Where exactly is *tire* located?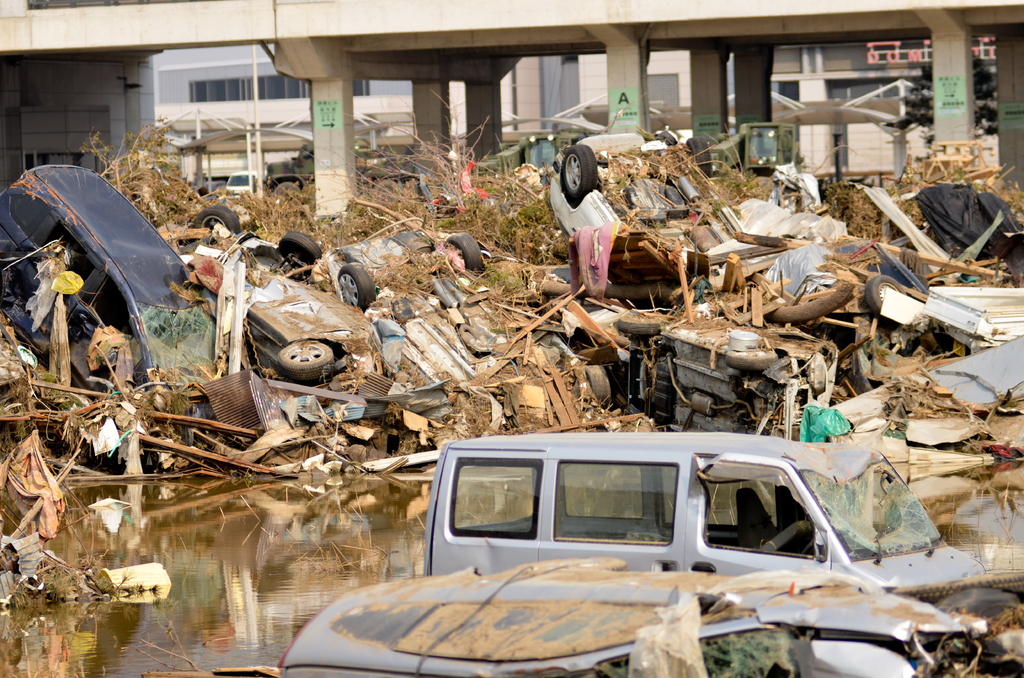
Its bounding box is [445,232,482,271].
